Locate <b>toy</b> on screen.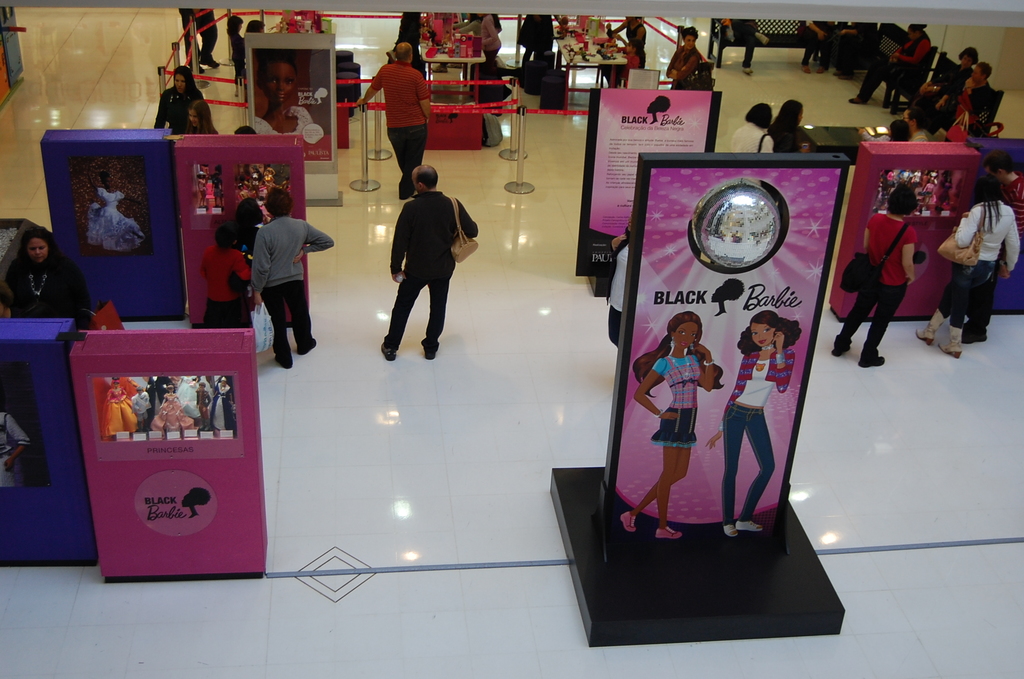
On screen at {"x1": 196, "y1": 167, "x2": 218, "y2": 217}.
